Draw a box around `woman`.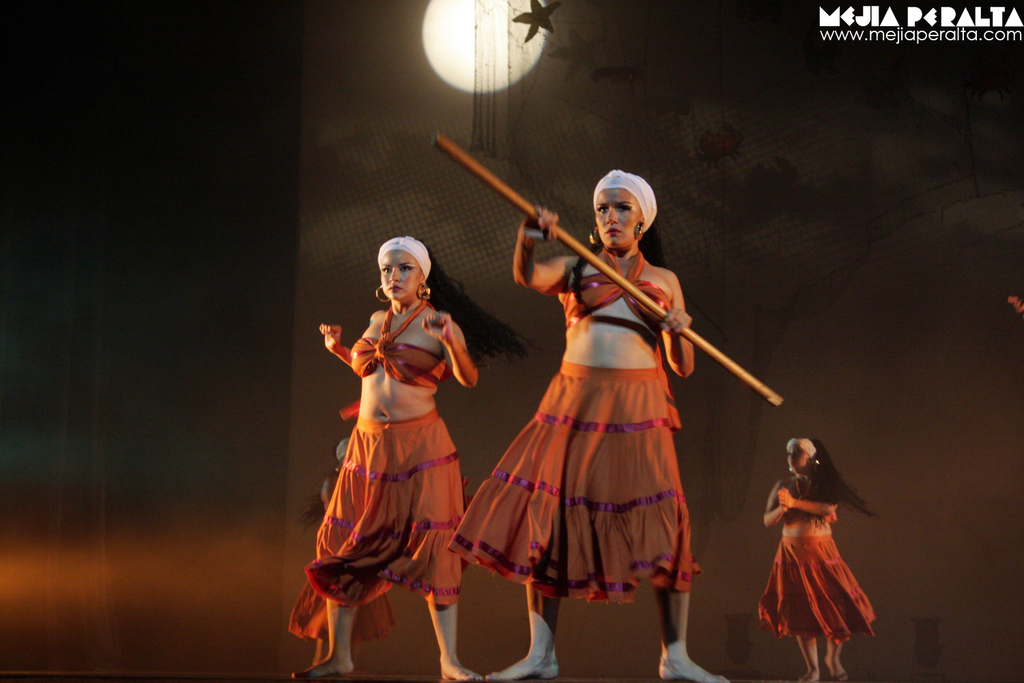
290, 235, 537, 682.
